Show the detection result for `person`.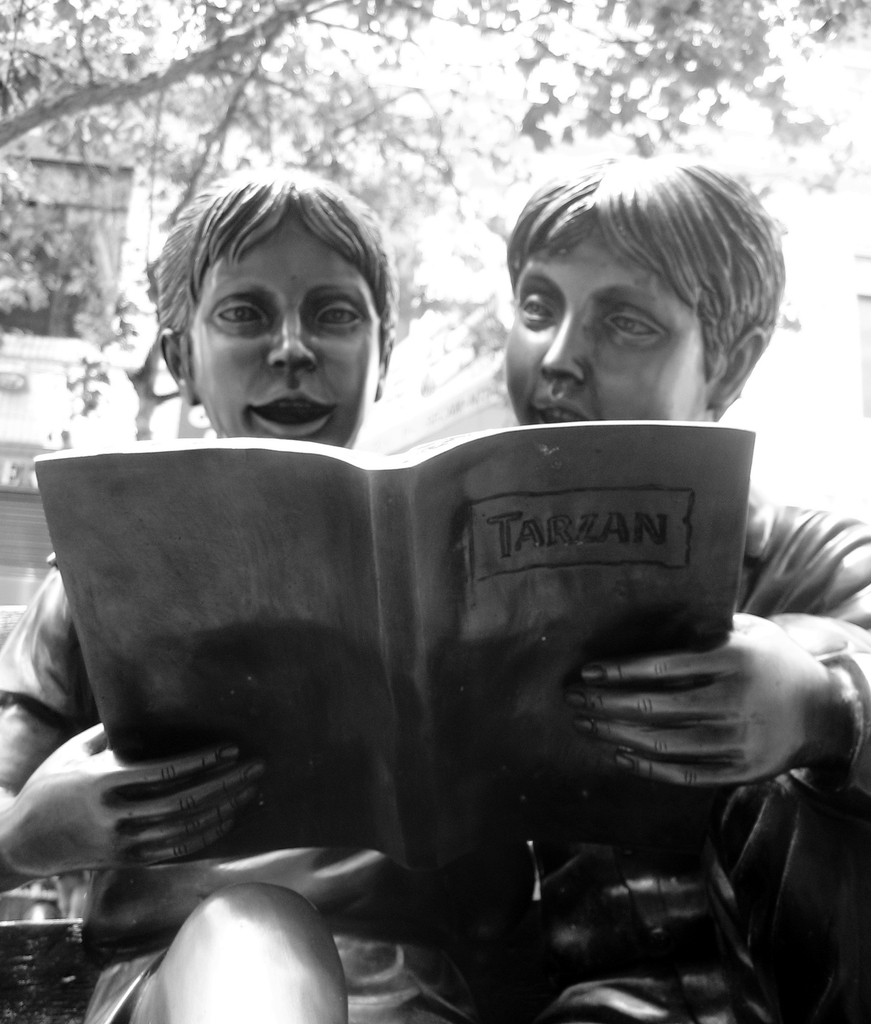
BBox(0, 167, 496, 1023).
